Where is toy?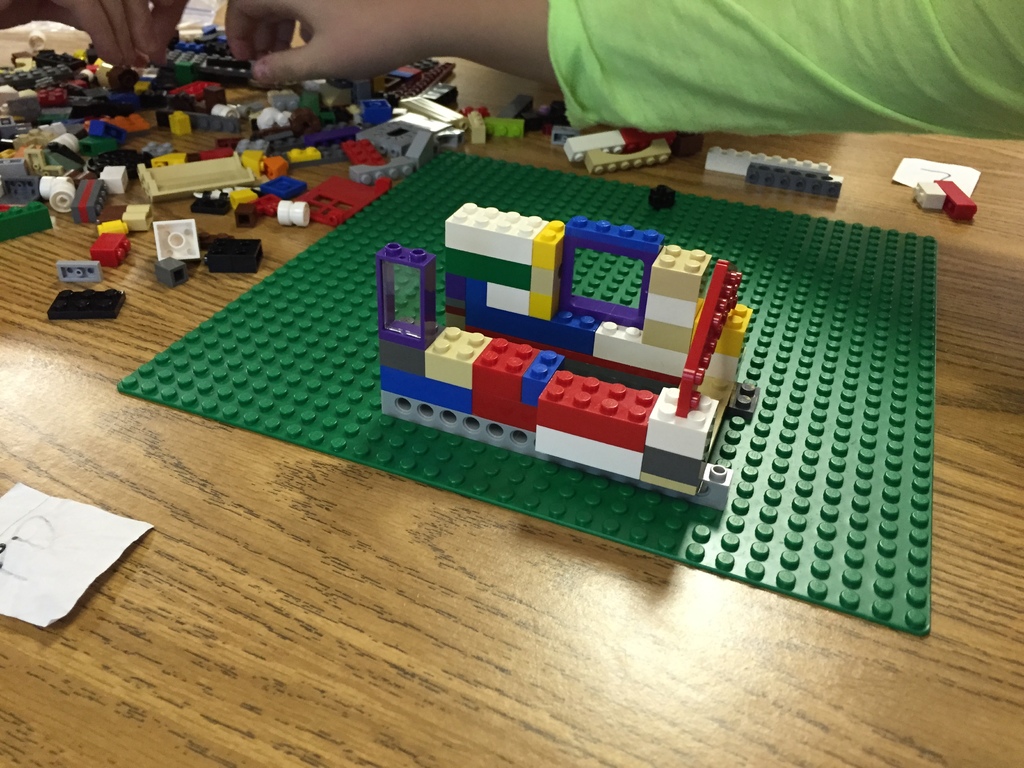
box=[373, 192, 753, 492].
